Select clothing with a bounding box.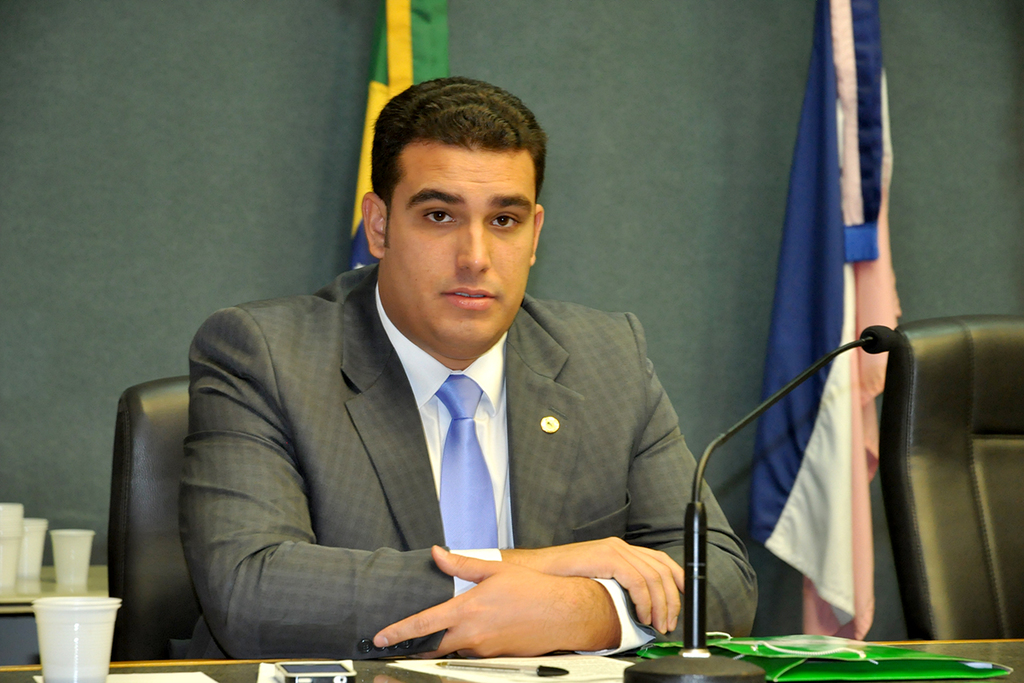
bbox(168, 261, 706, 654).
